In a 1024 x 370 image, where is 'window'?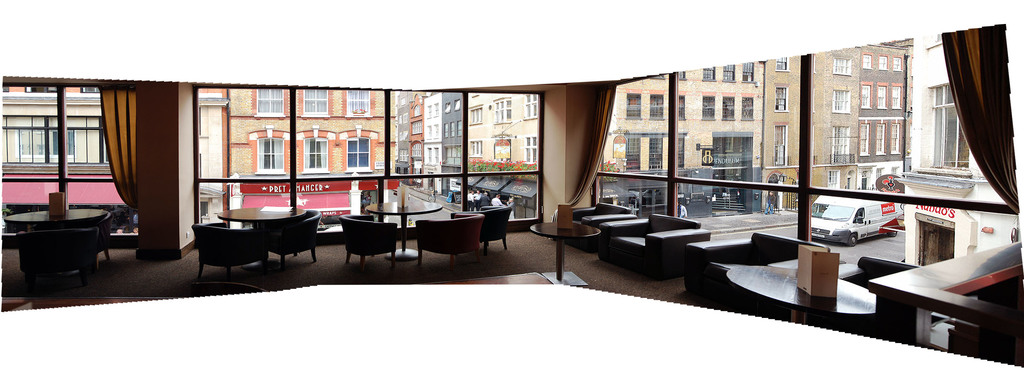
Rect(892, 86, 901, 108).
